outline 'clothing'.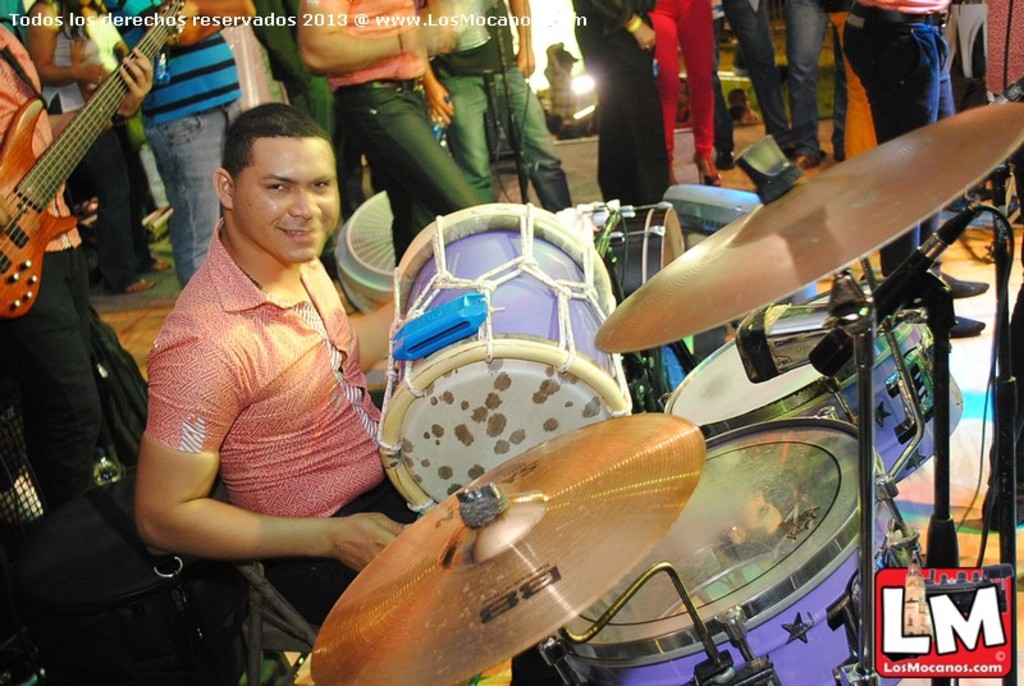
Outline: box=[430, 0, 572, 206].
